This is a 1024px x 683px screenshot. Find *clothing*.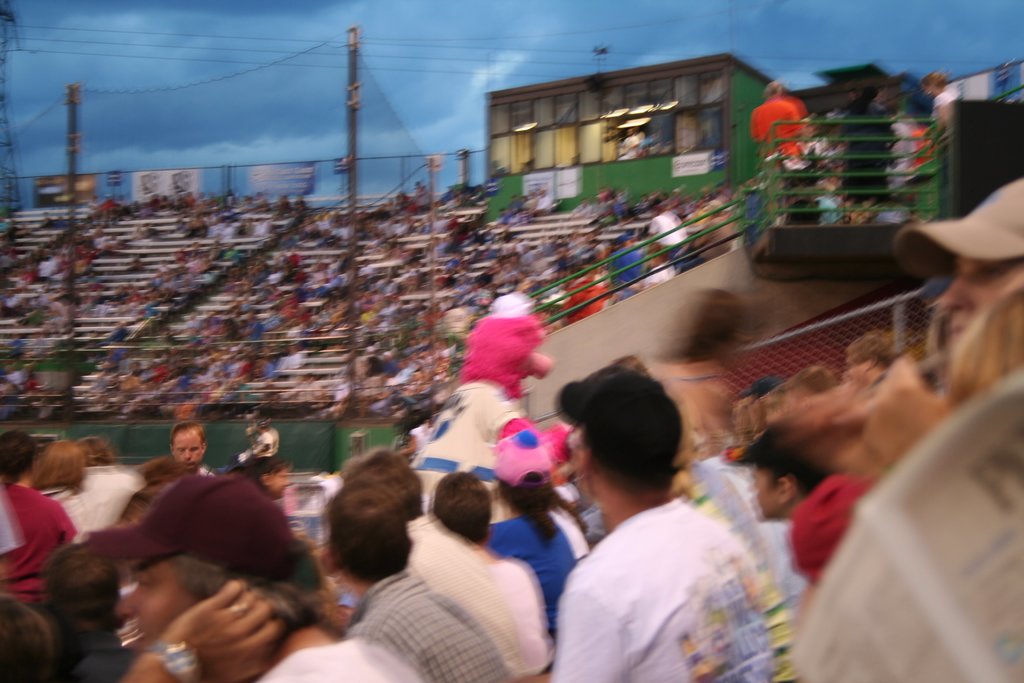
Bounding box: box(645, 210, 684, 263).
